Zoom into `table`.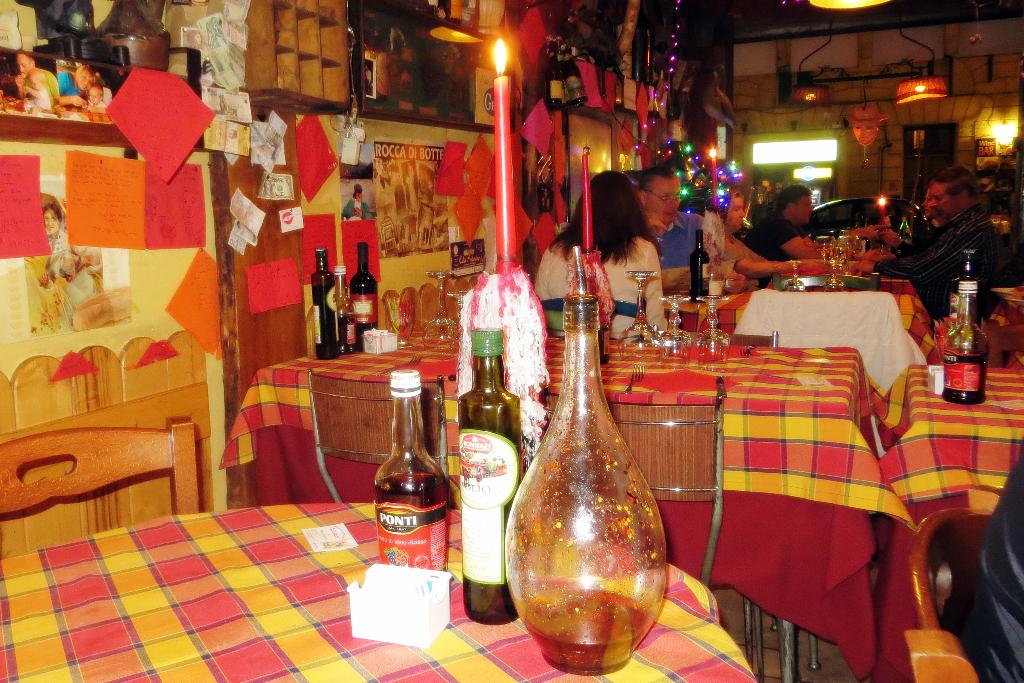
Zoom target: 0 506 756 682.
